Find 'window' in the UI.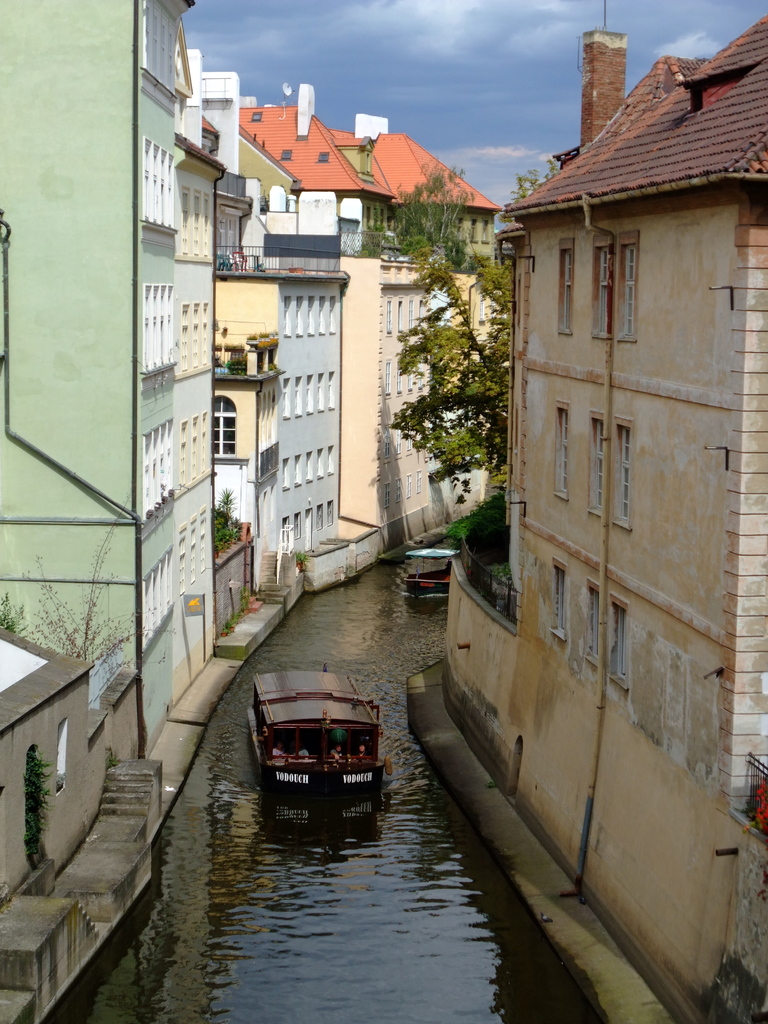
UI element at {"x1": 592, "y1": 246, "x2": 608, "y2": 337}.
